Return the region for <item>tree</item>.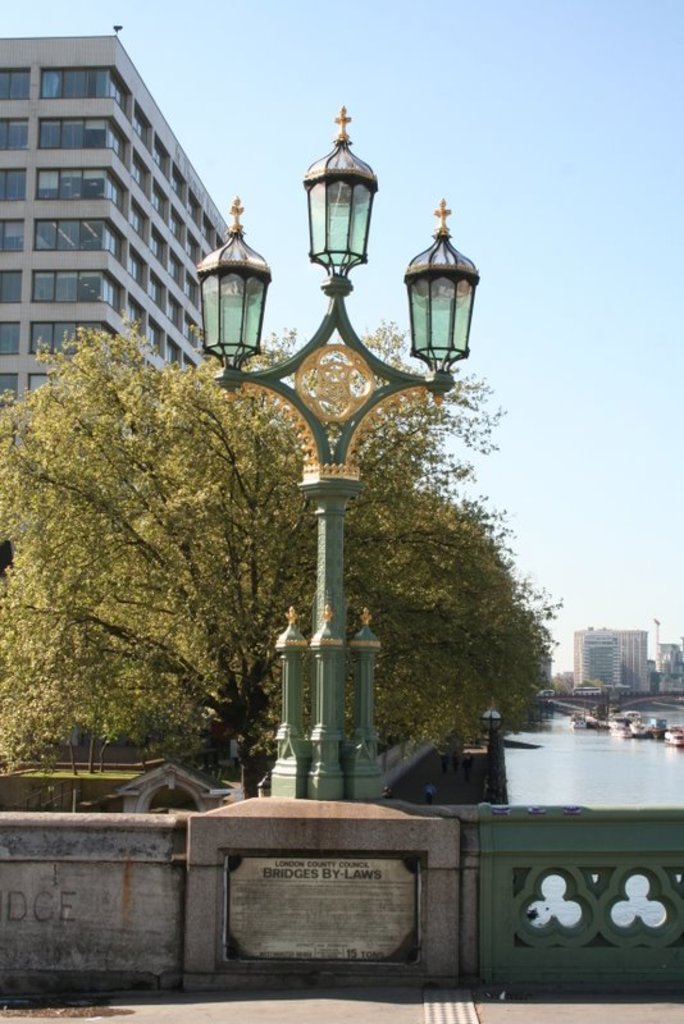
bbox=[0, 314, 542, 808].
